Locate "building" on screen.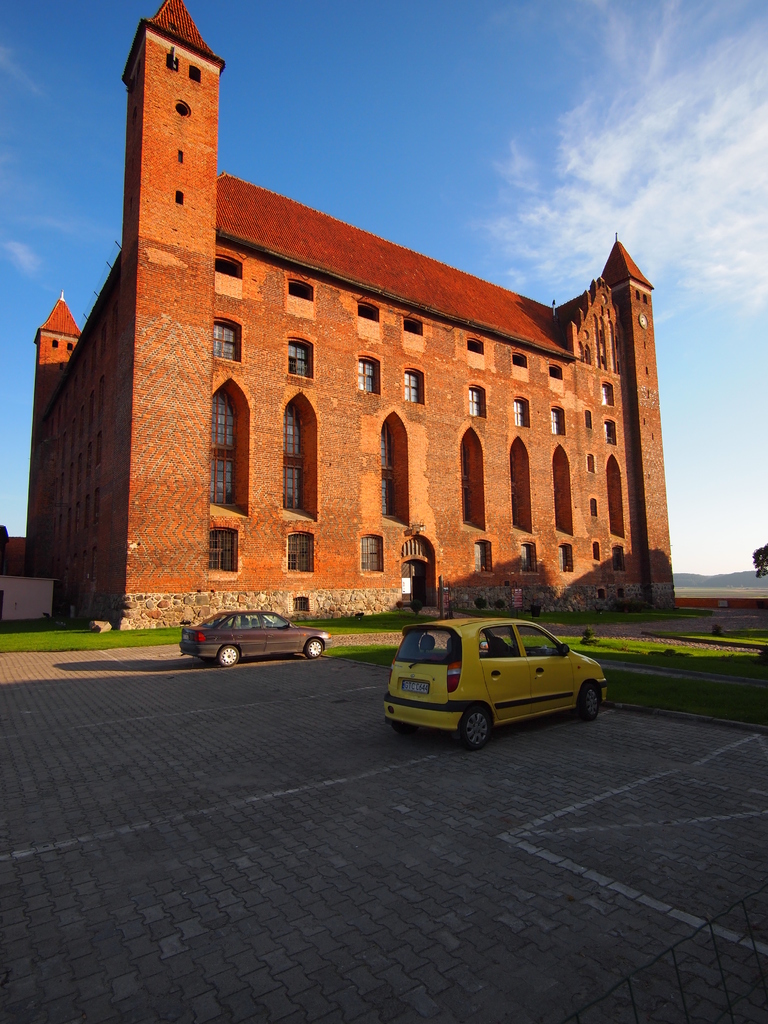
On screen at 0,0,675,627.
